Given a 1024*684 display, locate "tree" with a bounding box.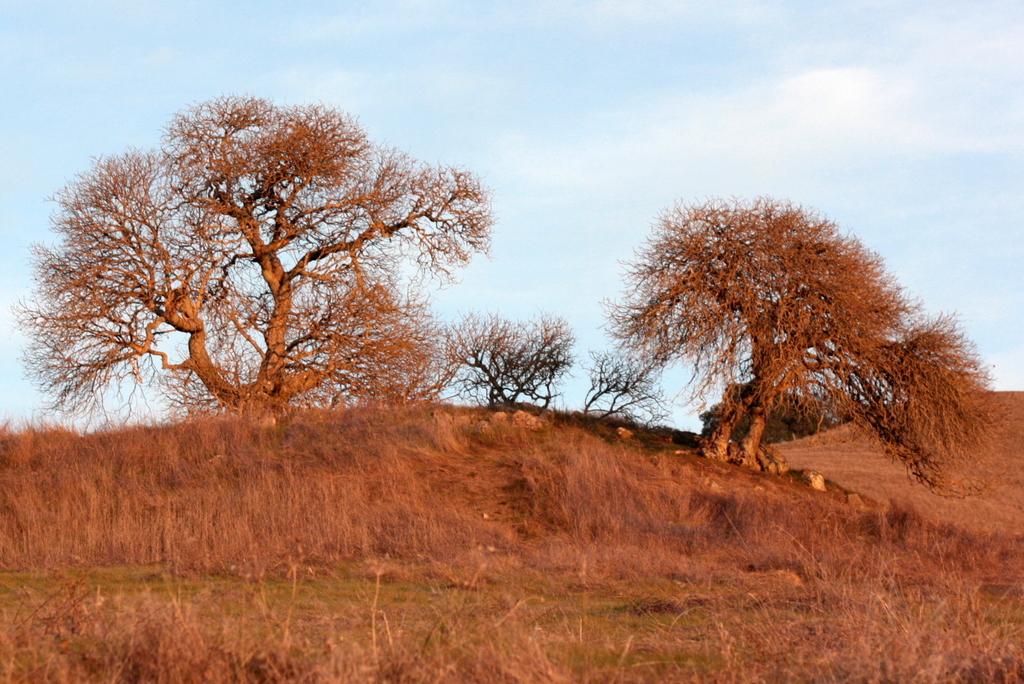
Located: <box>591,196,1021,497</box>.
